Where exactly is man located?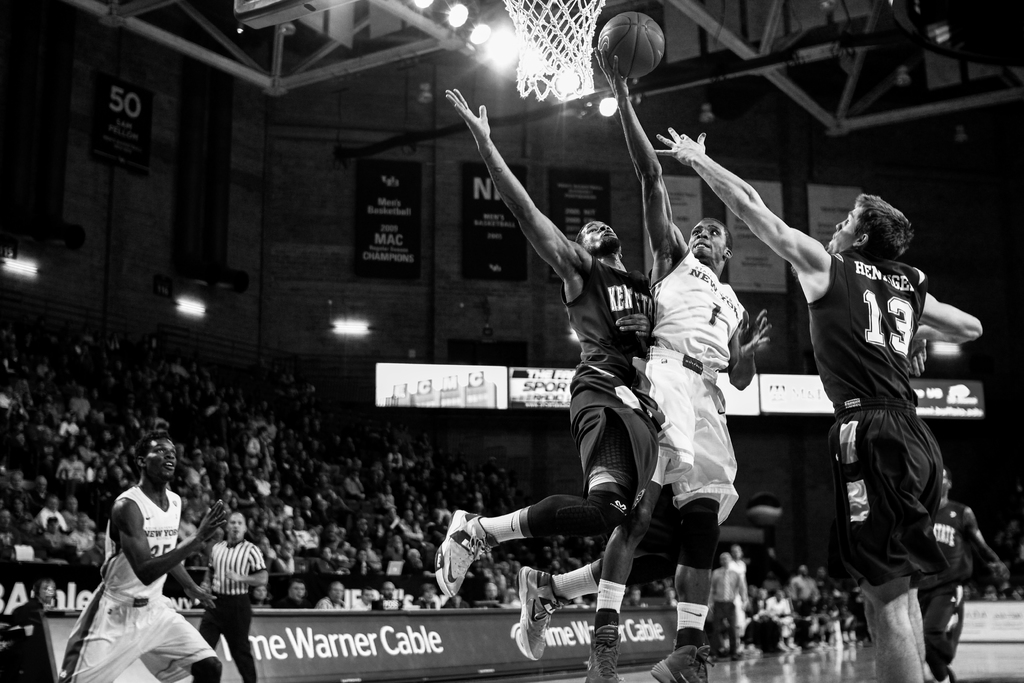
Its bounding box is select_region(83, 451, 205, 682).
